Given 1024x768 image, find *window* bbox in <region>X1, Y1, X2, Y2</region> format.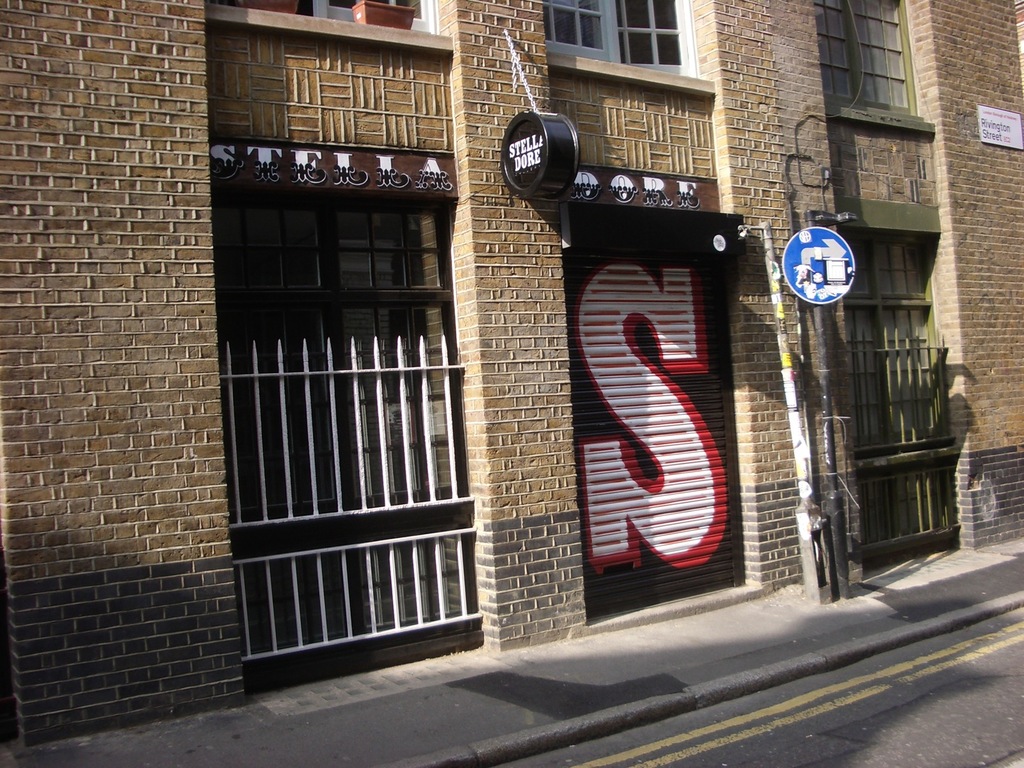
<region>532, 0, 704, 81</region>.
